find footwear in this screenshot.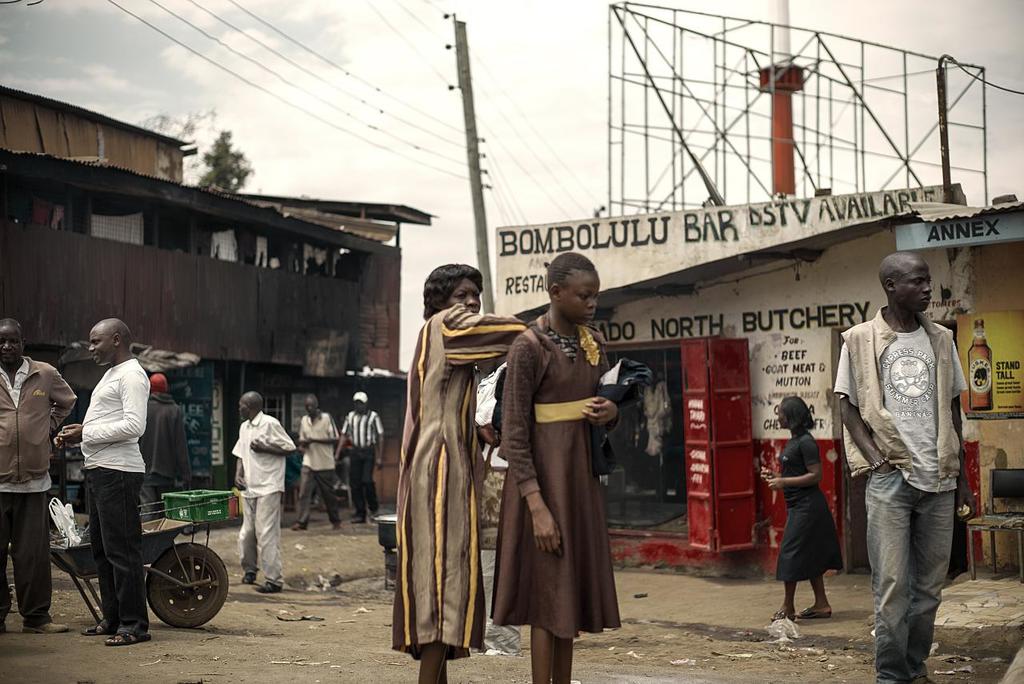
The bounding box for footwear is rect(770, 609, 796, 626).
